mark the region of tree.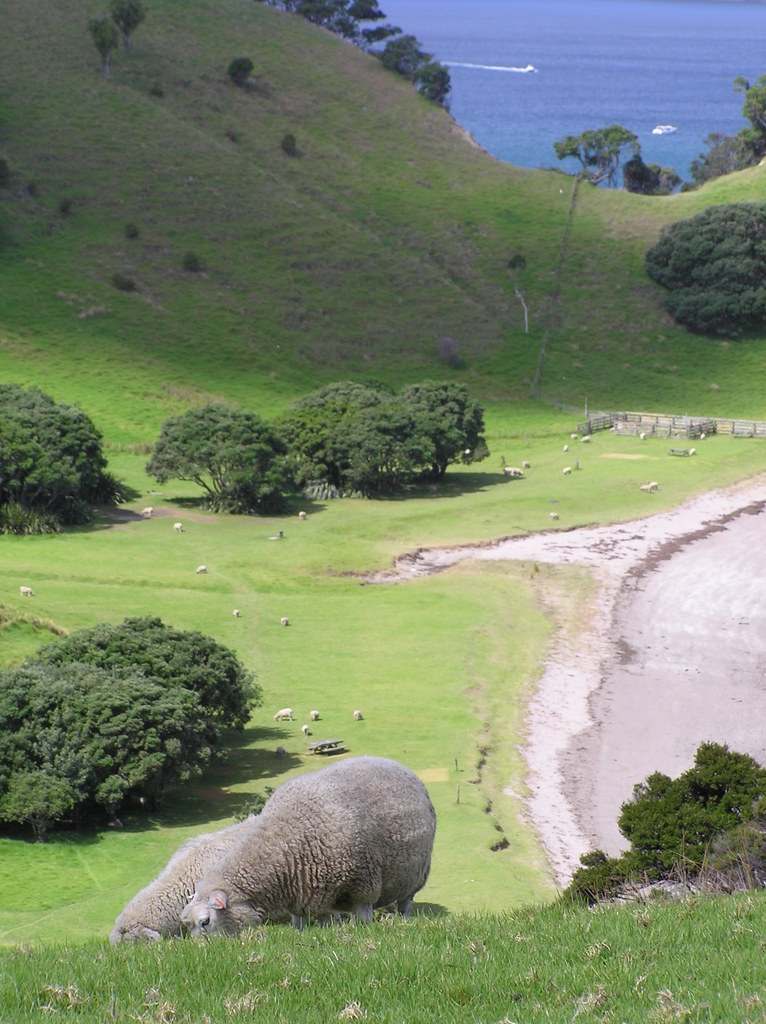
Region: (left=227, top=56, right=253, bottom=86).
